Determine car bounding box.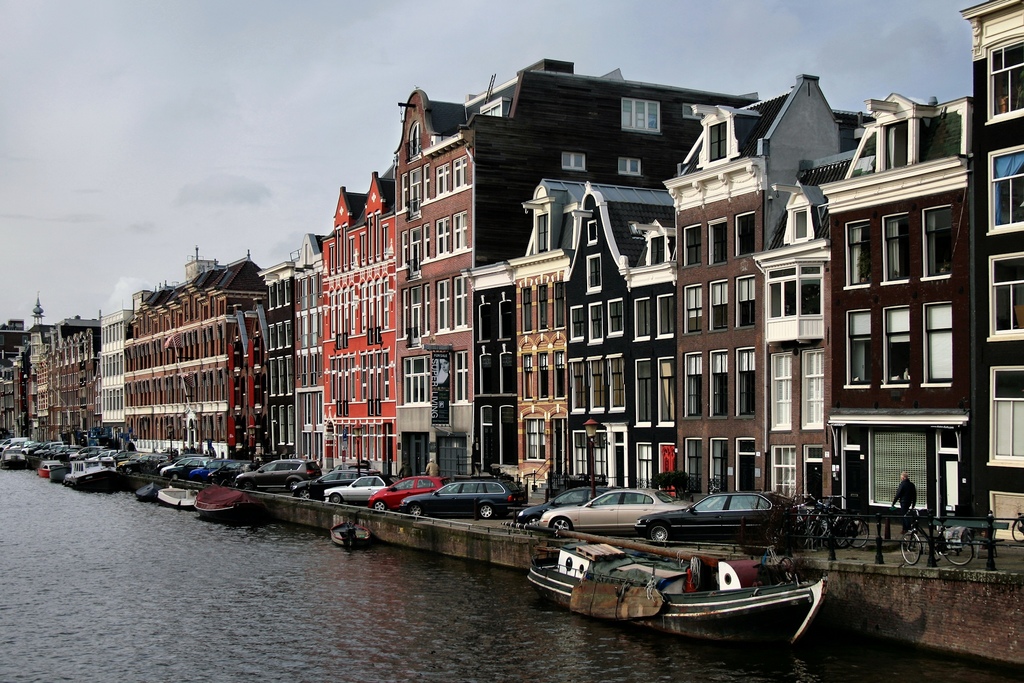
Determined: 45:443:70:459.
